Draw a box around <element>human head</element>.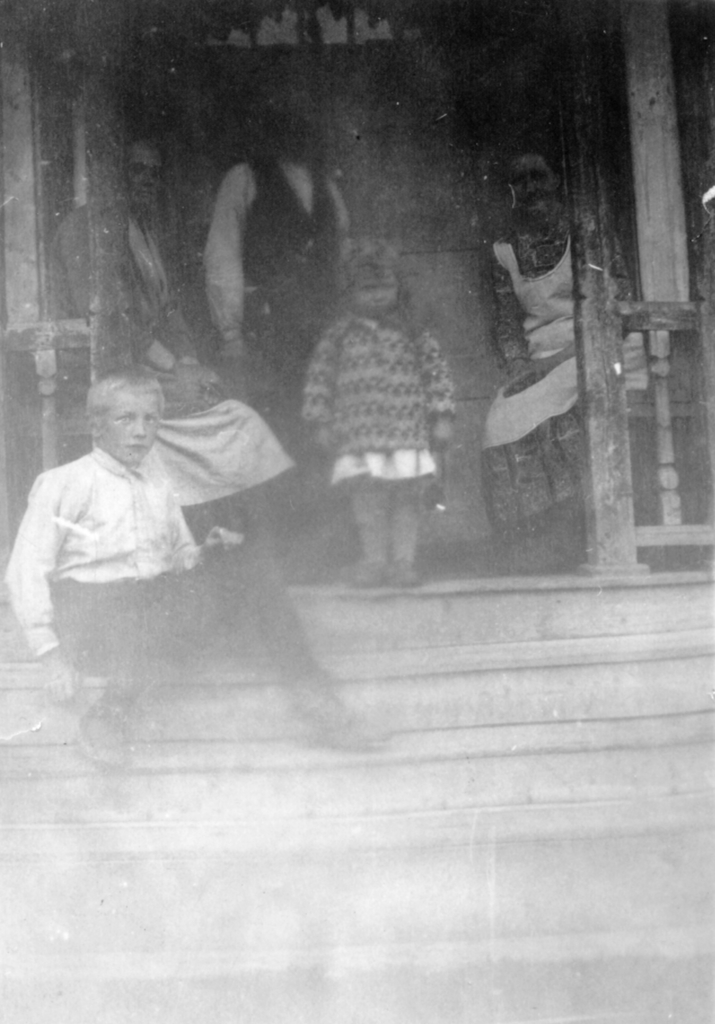
75/371/160/461.
